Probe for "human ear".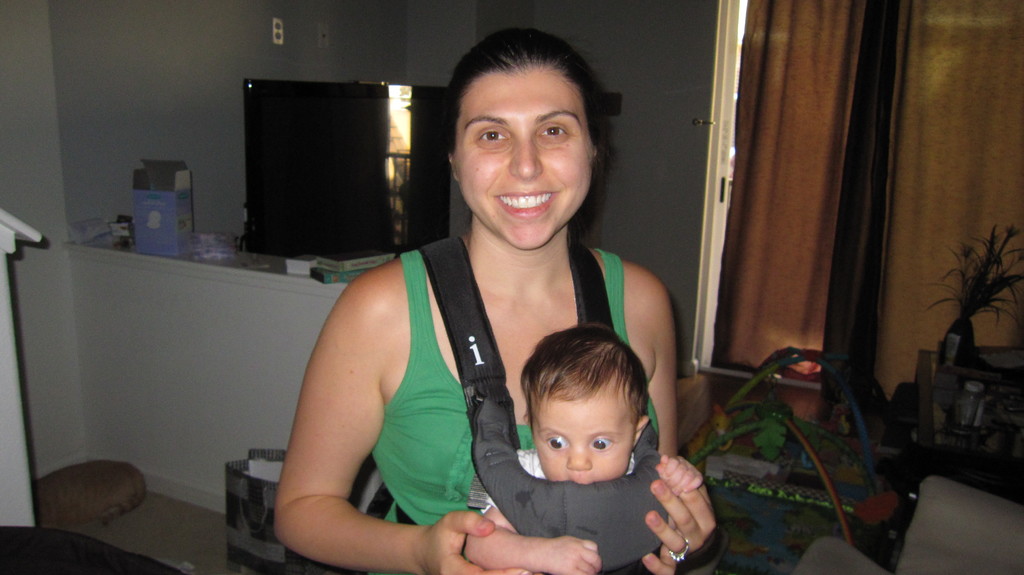
Probe result: <region>634, 418, 648, 446</region>.
